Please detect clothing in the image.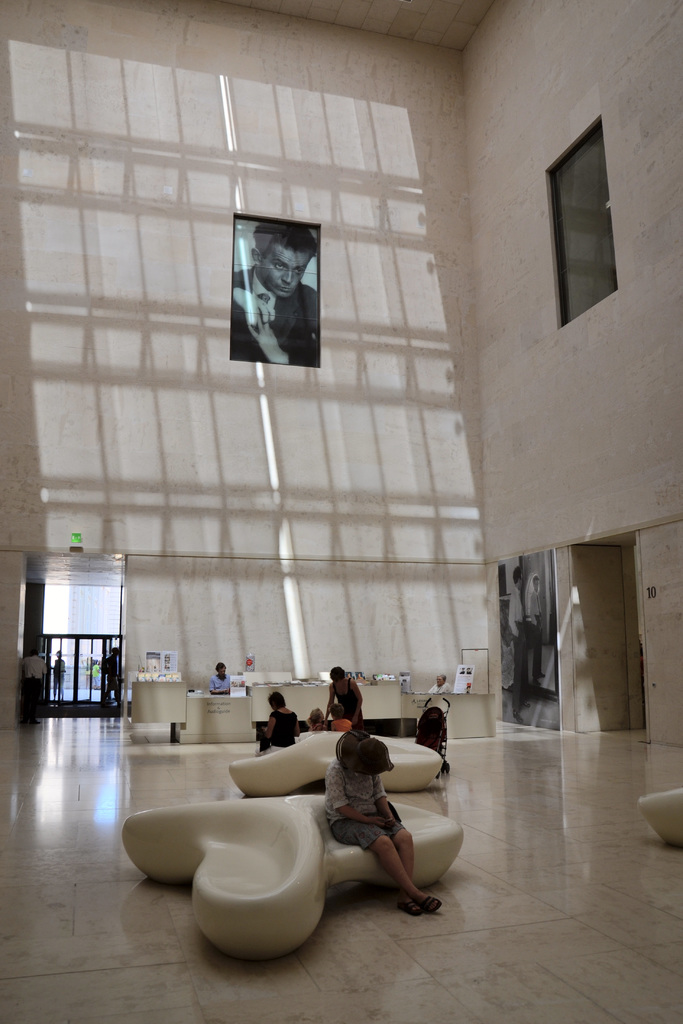
pyautogui.locateOnScreen(261, 700, 296, 746).
